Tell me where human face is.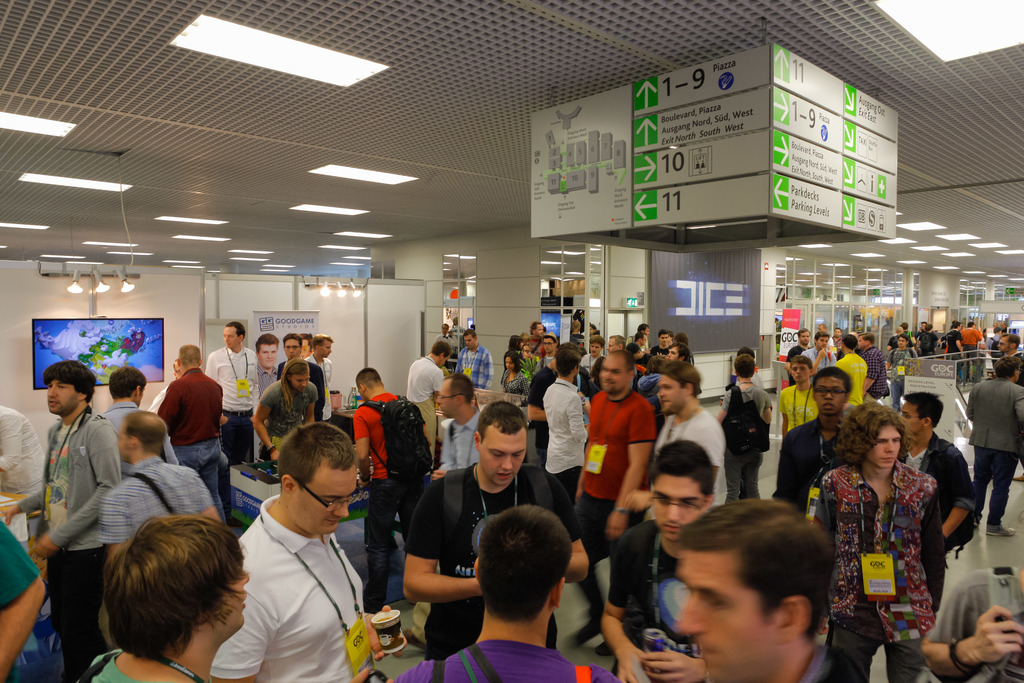
human face is at x1=652 y1=470 x2=698 y2=544.
